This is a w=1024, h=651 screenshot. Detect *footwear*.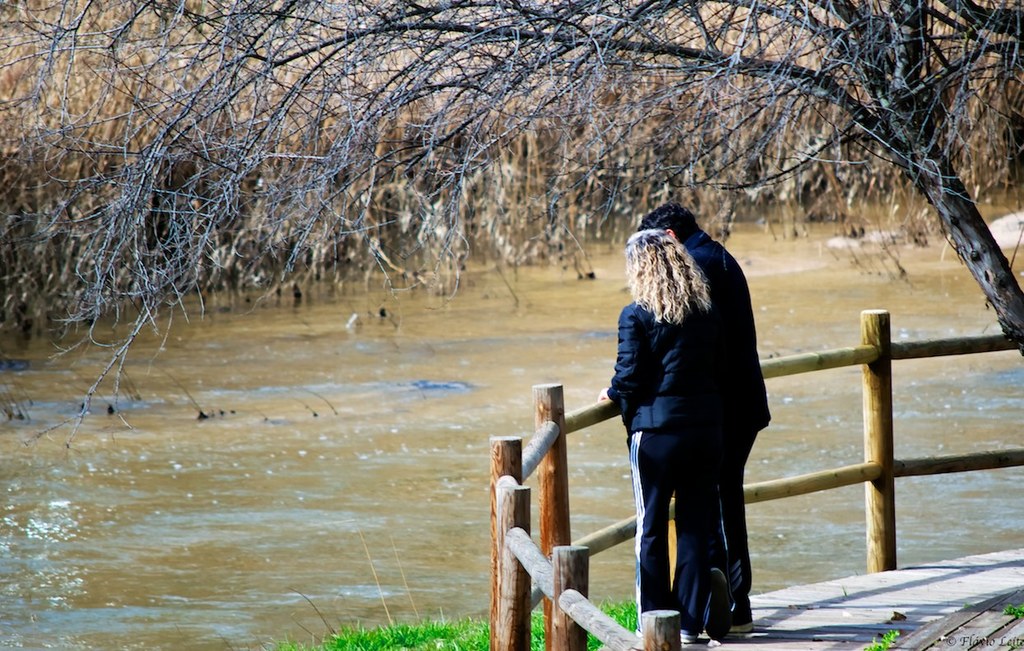
[681,628,699,645].
